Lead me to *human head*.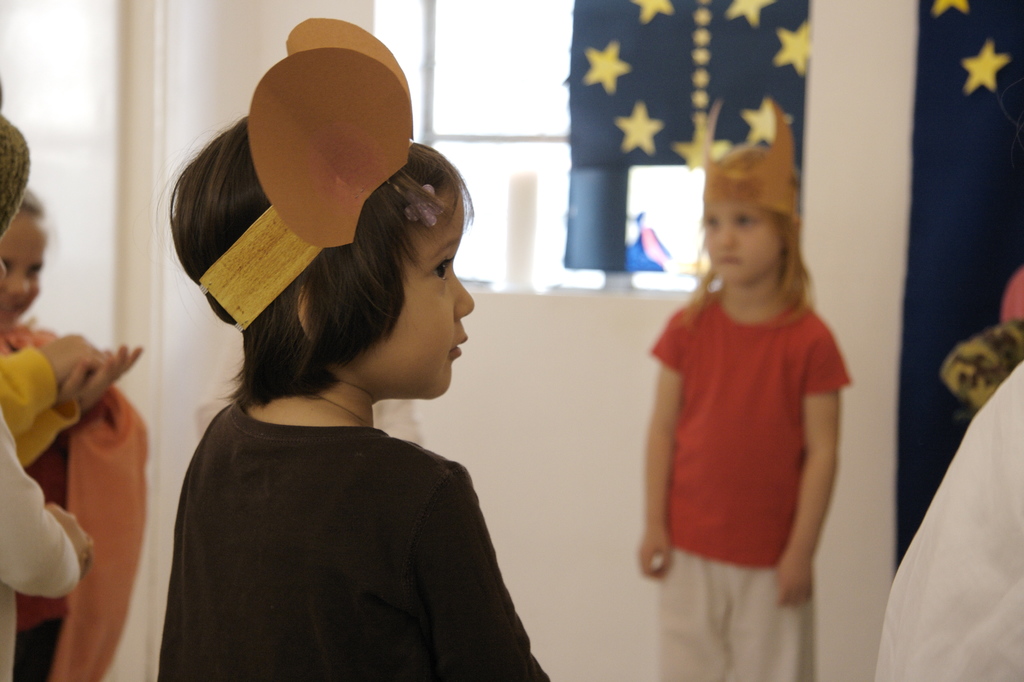
Lead to l=199, t=83, r=451, b=430.
